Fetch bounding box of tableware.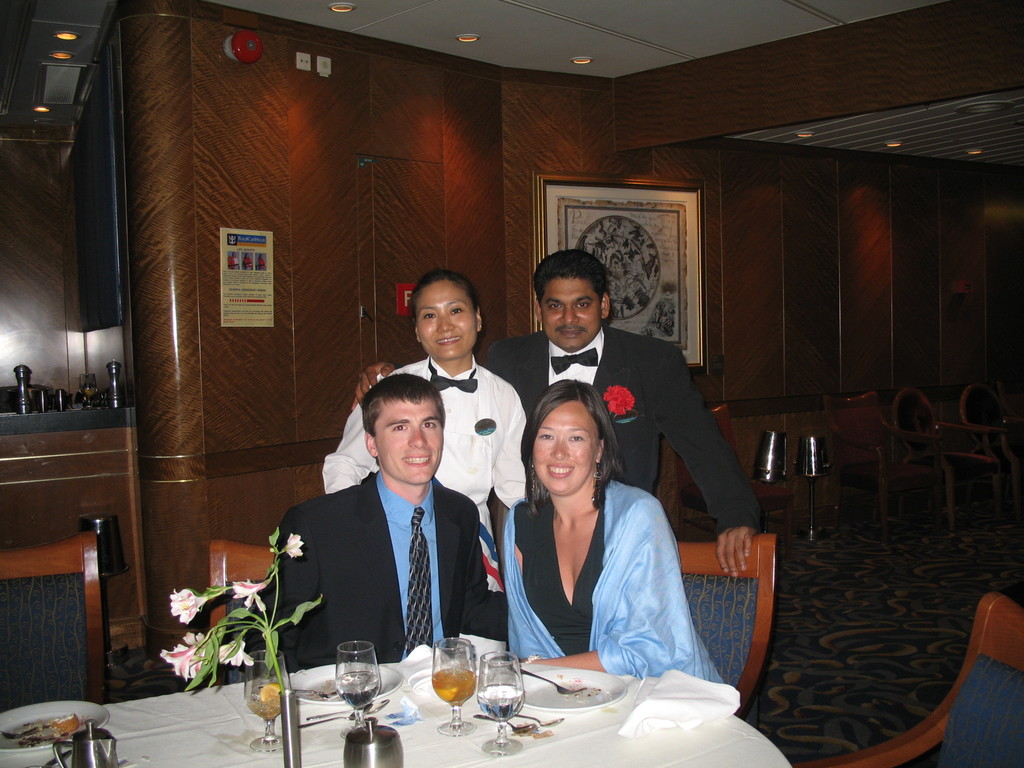
Bbox: 12/362/42/412.
